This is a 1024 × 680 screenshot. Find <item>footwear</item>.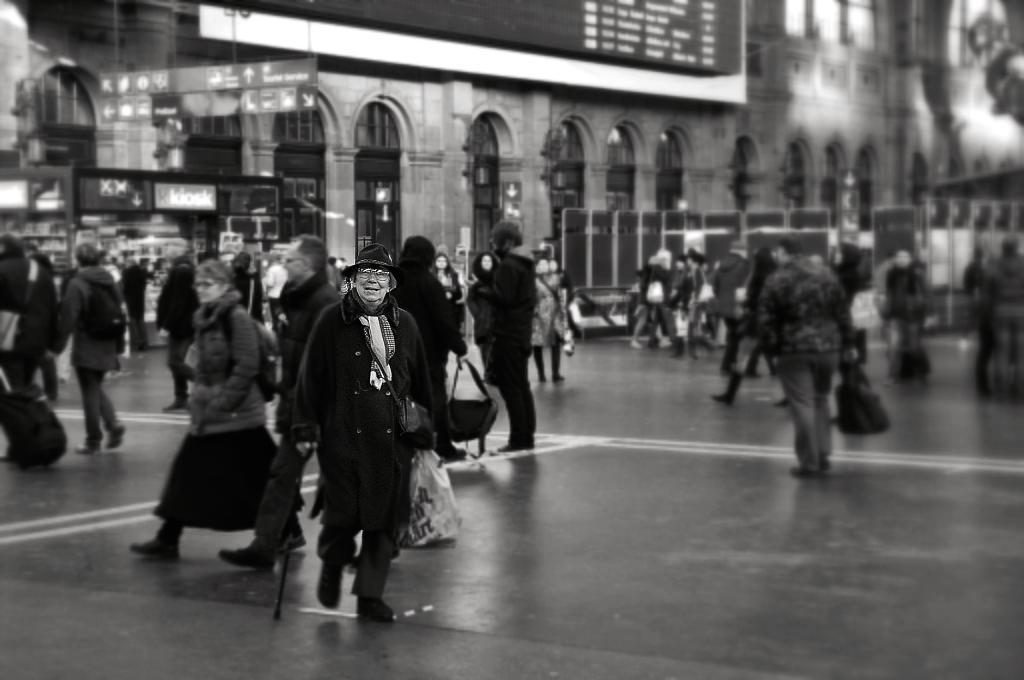
Bounding box: x1=127 y1=528 x2=182 y2=563.
